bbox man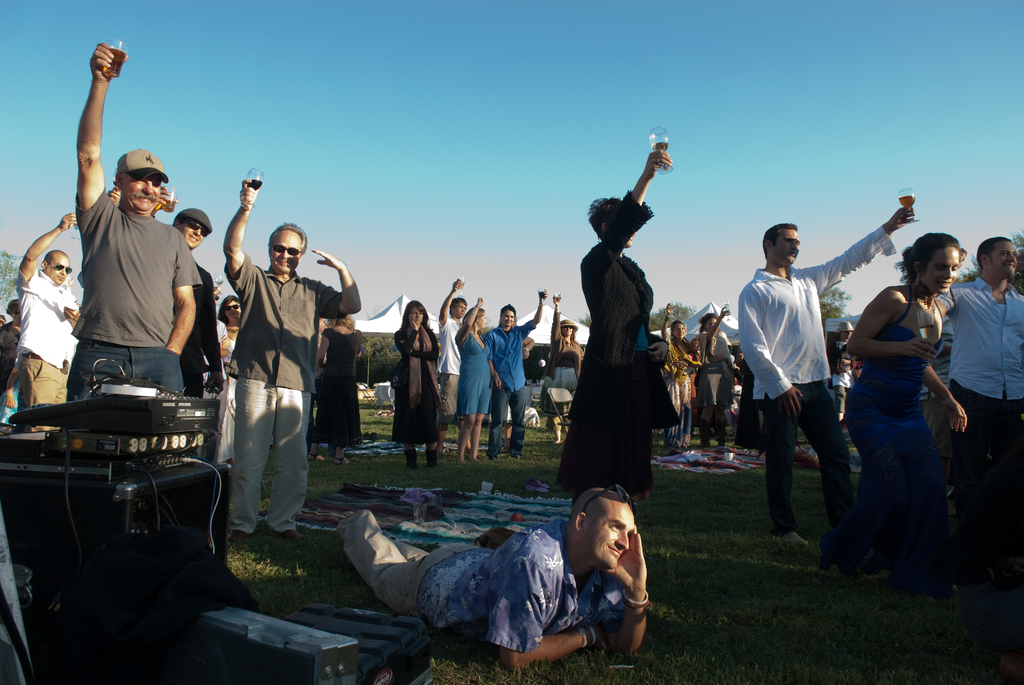
bbox=[77, 45, 200, 396]
